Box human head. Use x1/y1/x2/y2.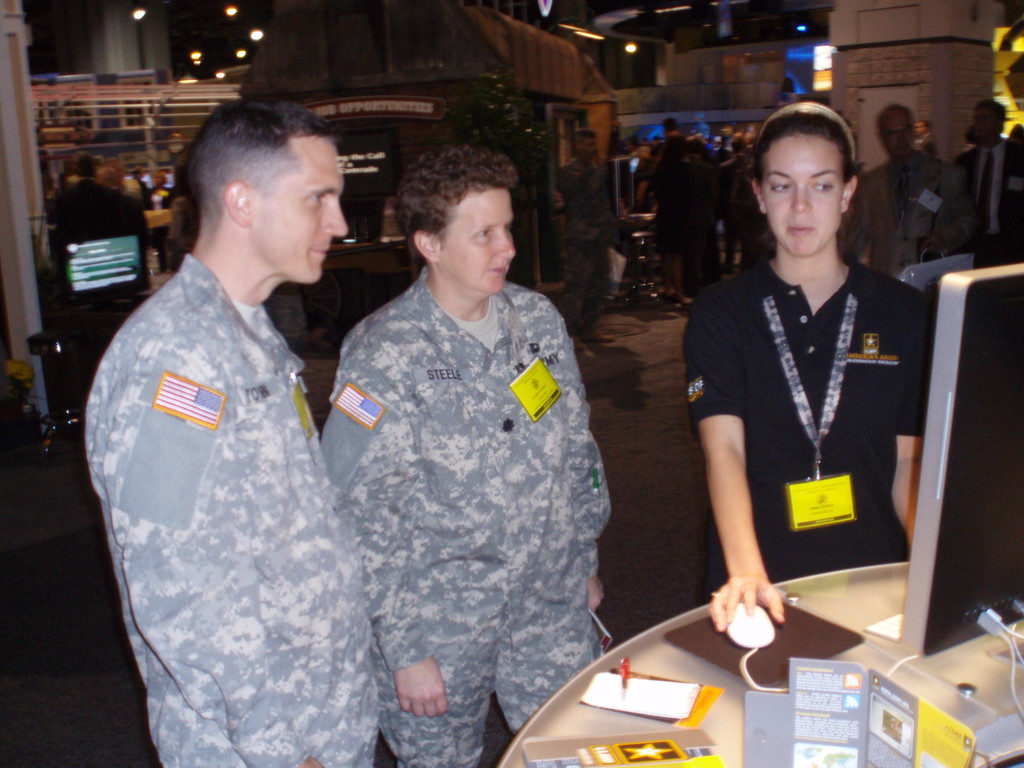
877/100/911/156.
